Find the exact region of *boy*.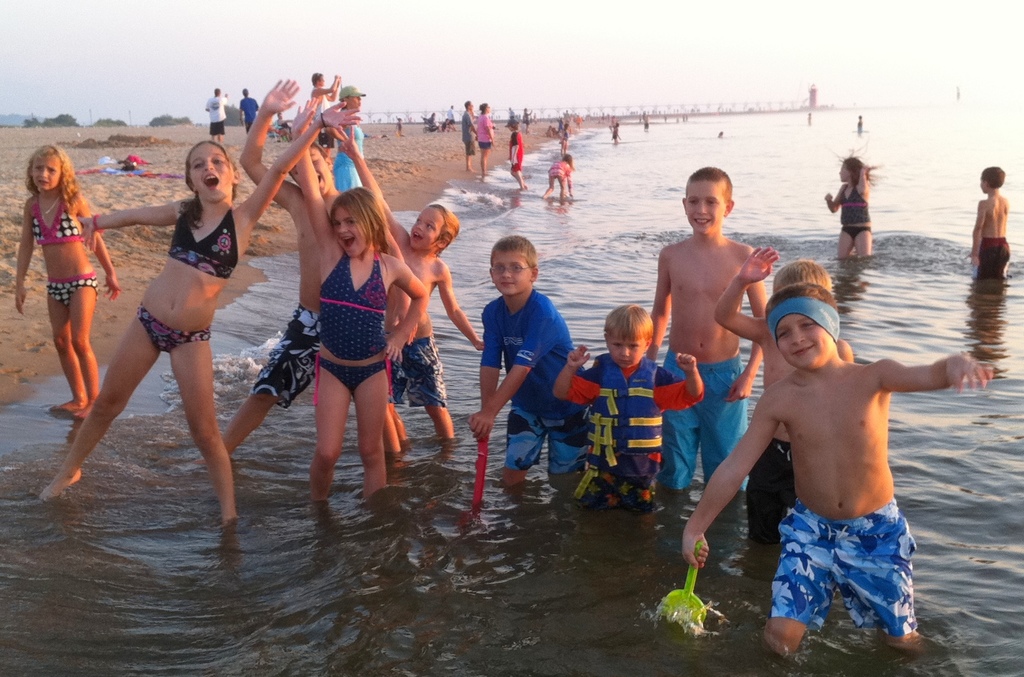
Exact region: Rect(507, 111, 529, 190).
